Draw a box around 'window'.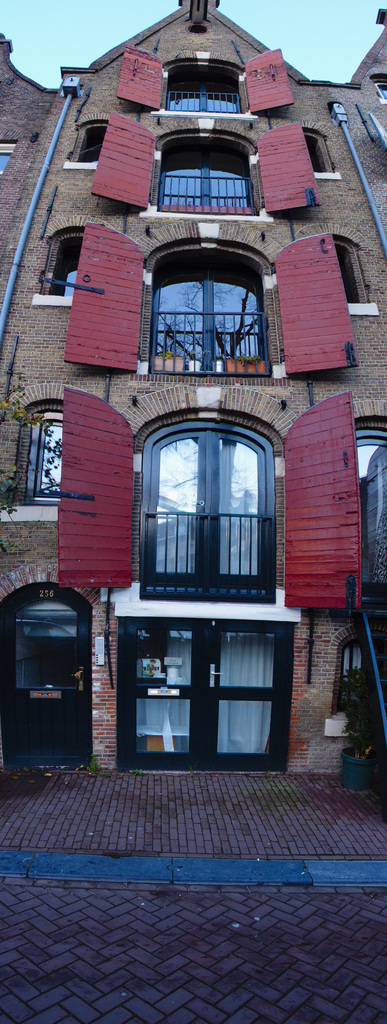
(322, 240, 382, 335).
